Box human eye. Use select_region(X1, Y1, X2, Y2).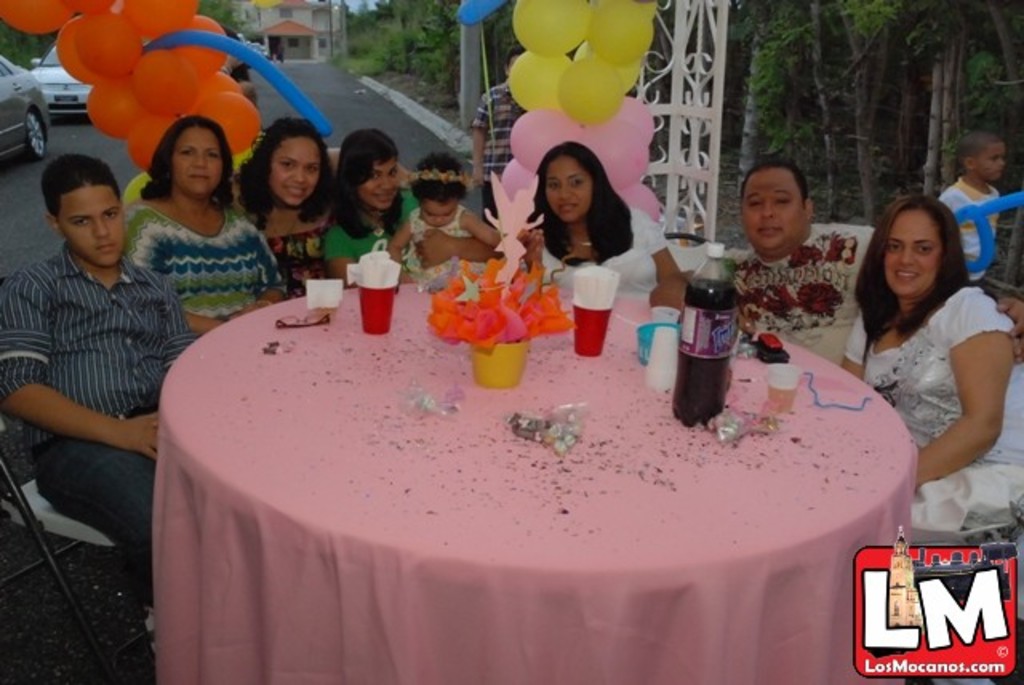
select_region(771, 192, 787, 208).
